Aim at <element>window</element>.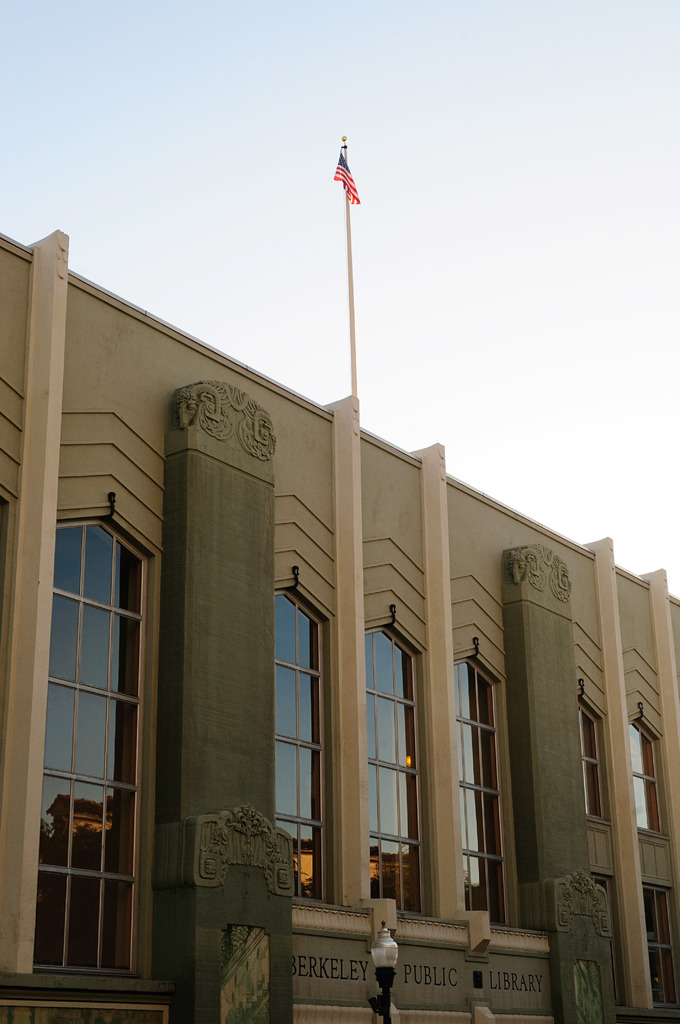
Aimed at locate(569, 698, 609, 821).
